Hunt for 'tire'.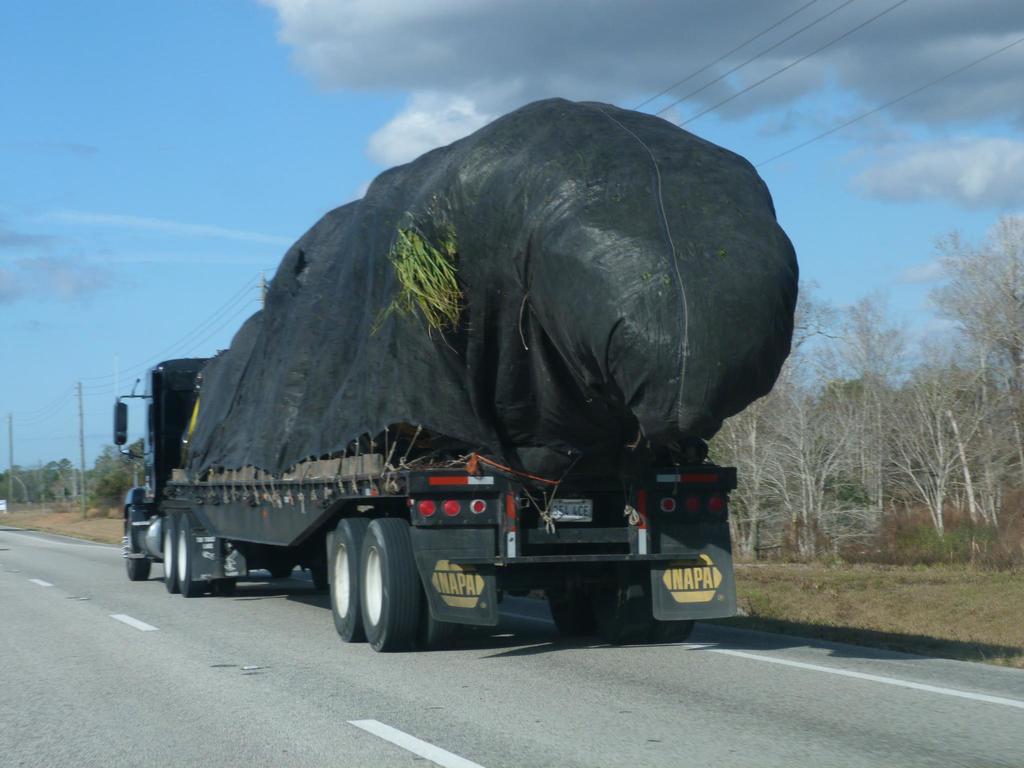
Hunted down at bbox=(330, 519, 367, 641).
